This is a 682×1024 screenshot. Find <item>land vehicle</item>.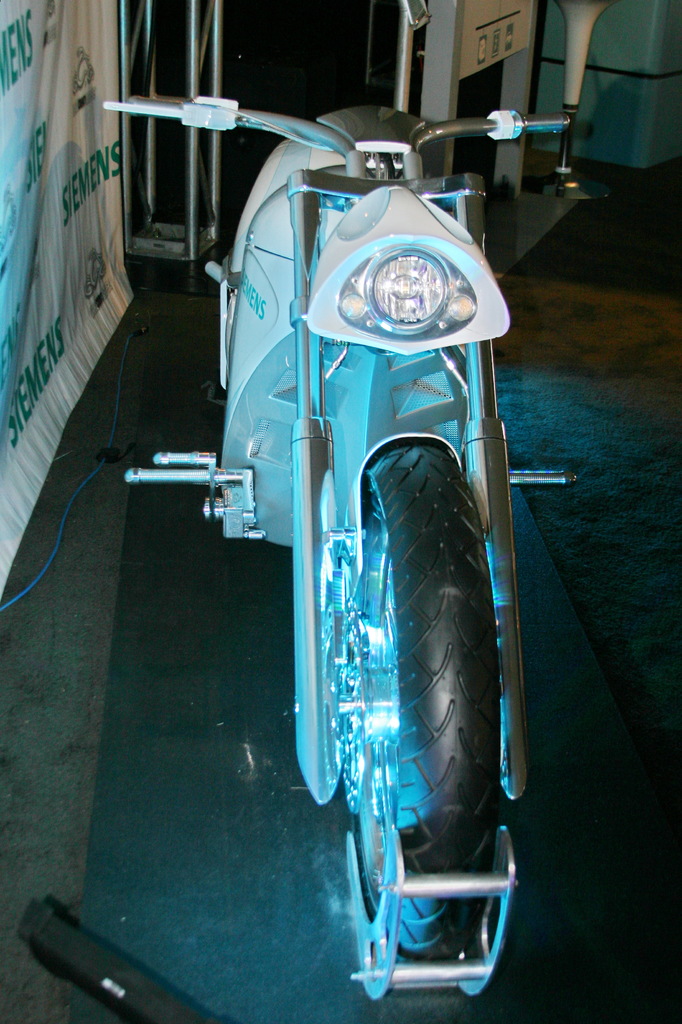
Bounding box: bbox=[91, 74, 569, 1023].
